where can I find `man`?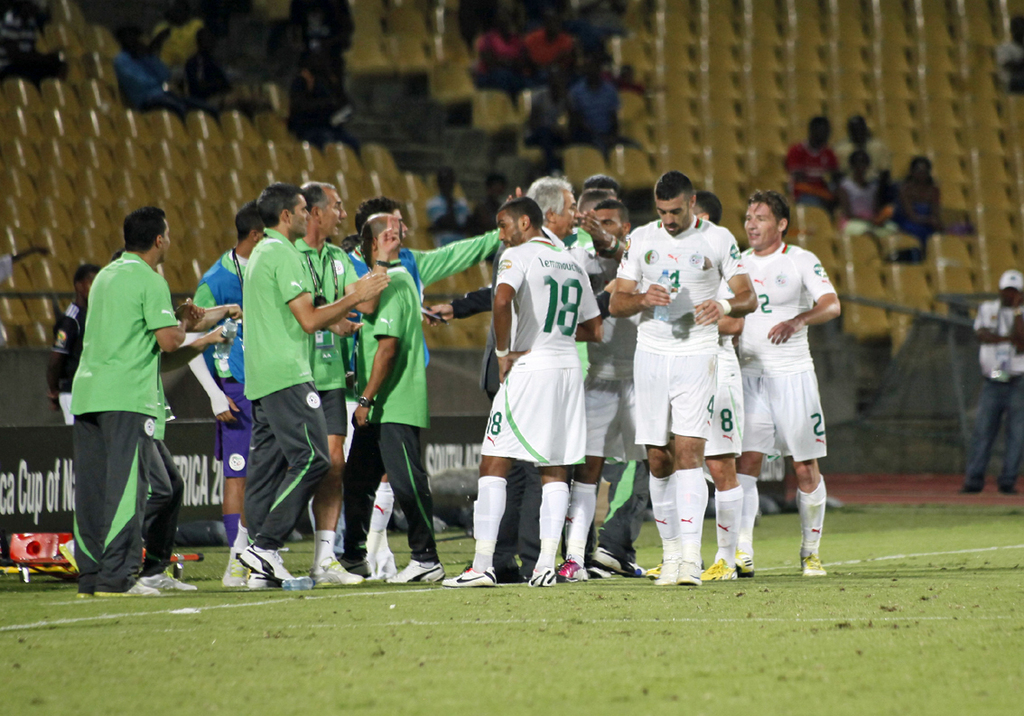
You can find it at region(342, 195, 498, 587).
